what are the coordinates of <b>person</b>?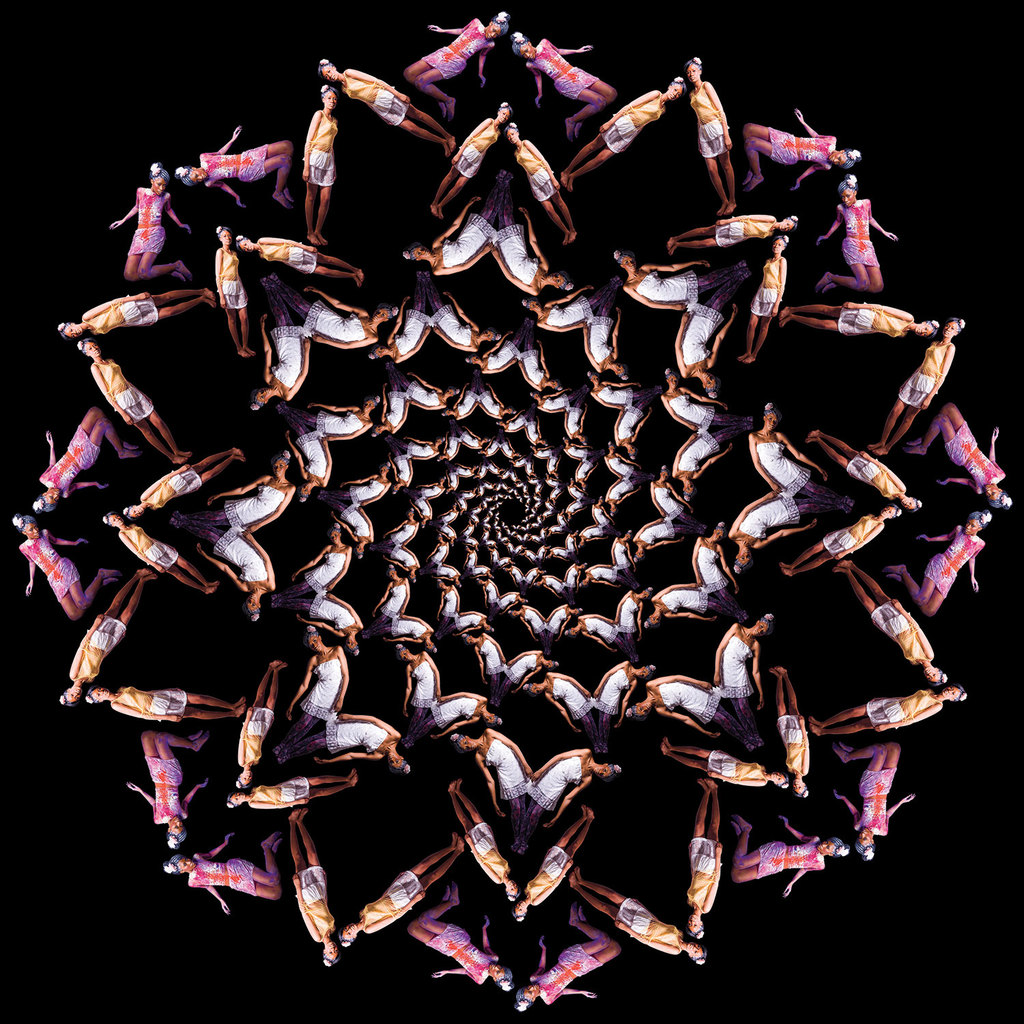
<box>79,337,199,464</box>.
